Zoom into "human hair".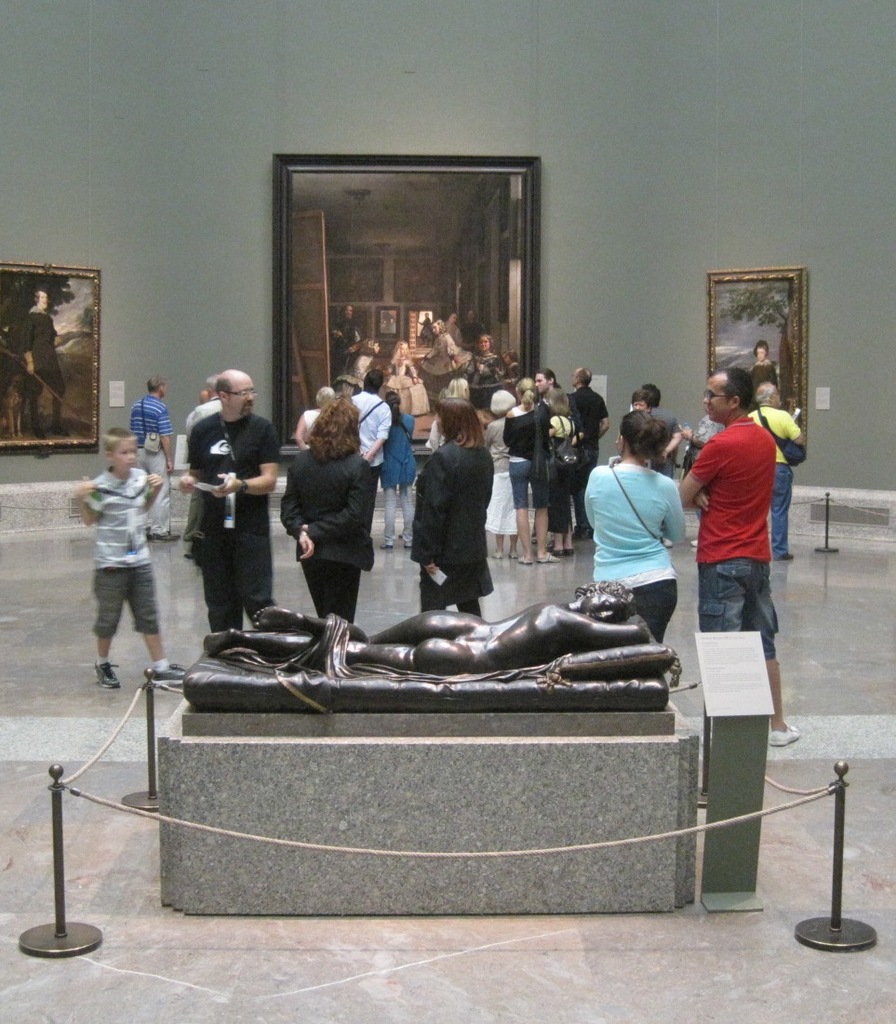
Zoom target: (534, 370, 559, 386).
